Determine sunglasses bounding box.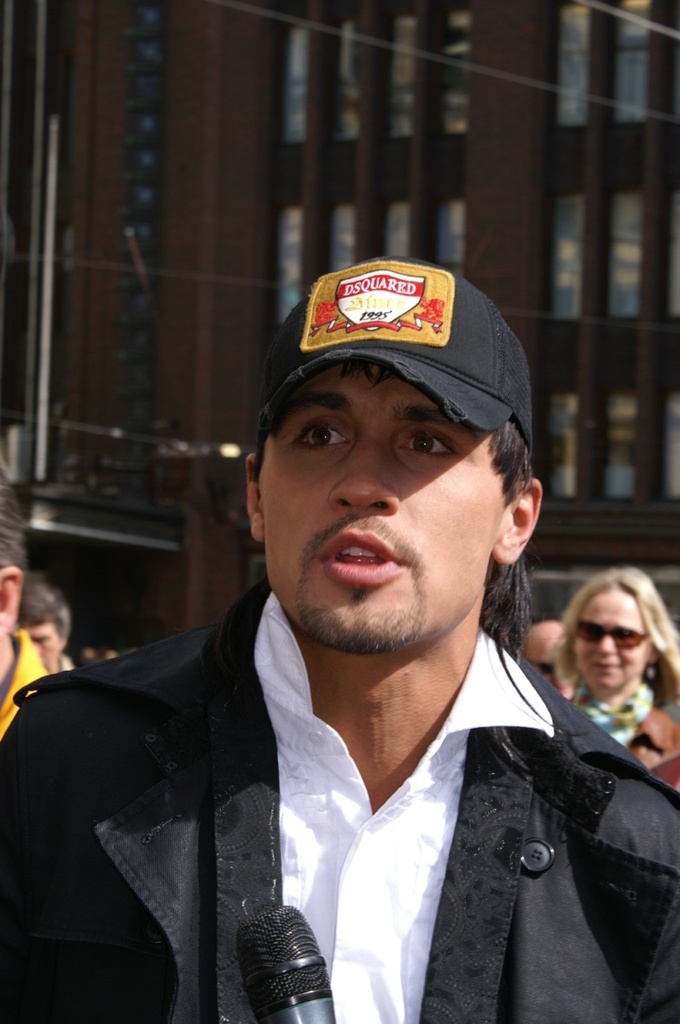
Determined: region(578, 622, 647, 645).
